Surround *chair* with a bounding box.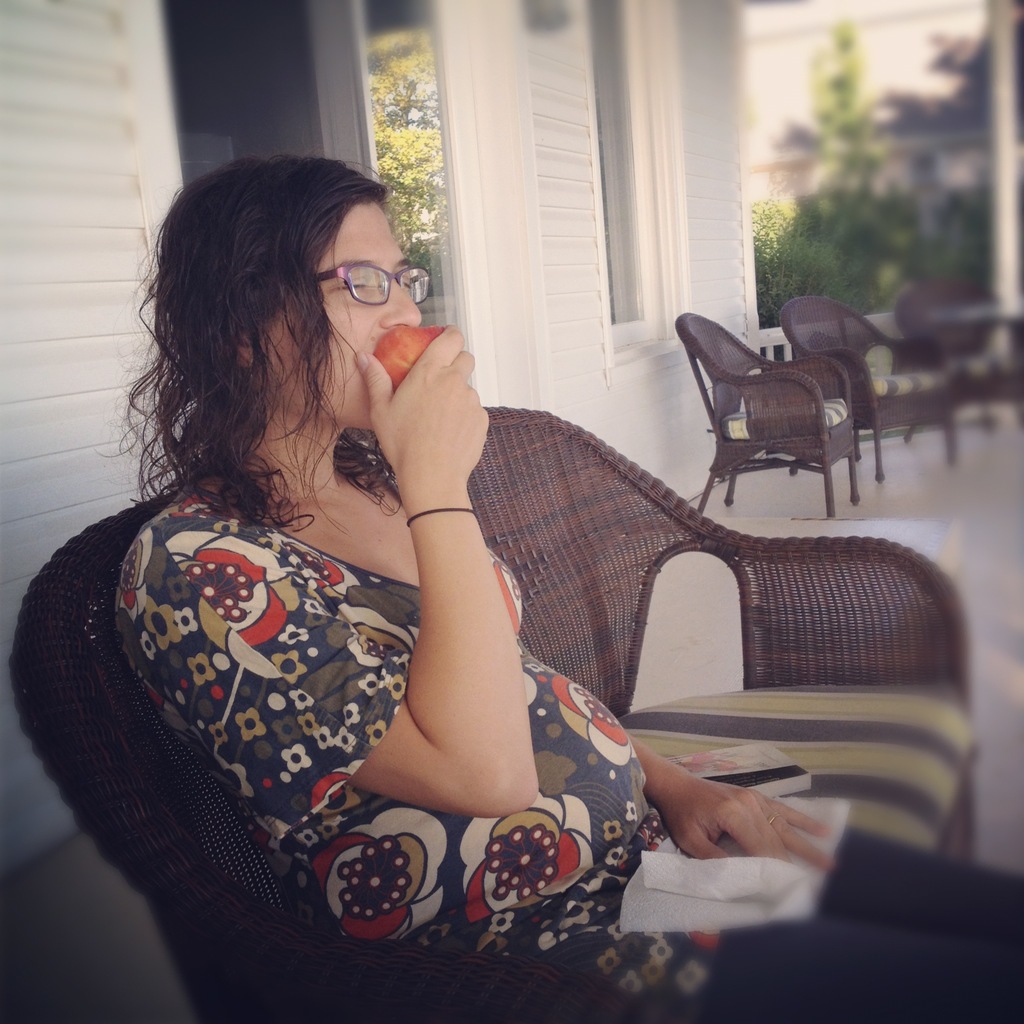
select_region(884, 280, 1023, 449).
